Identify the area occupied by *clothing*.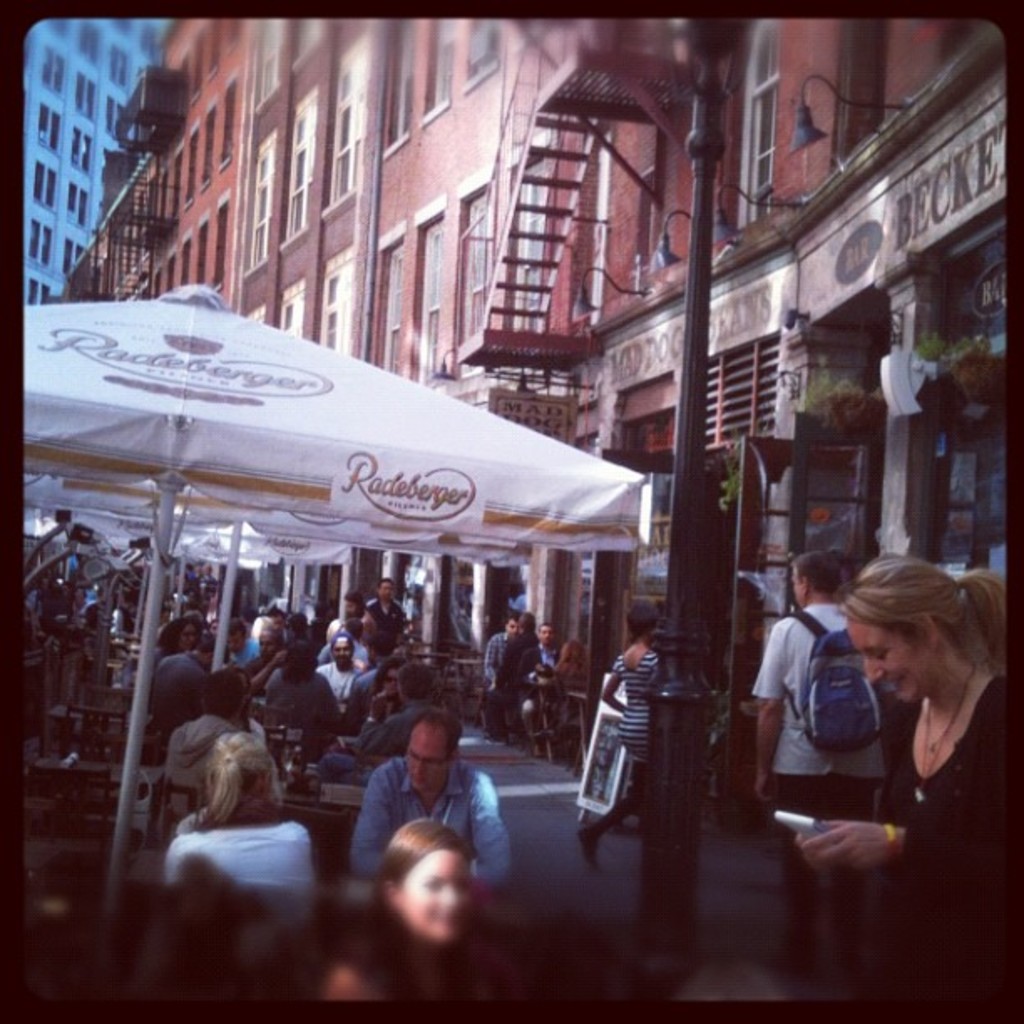
Area: rect(27, 591, 49, 624).
